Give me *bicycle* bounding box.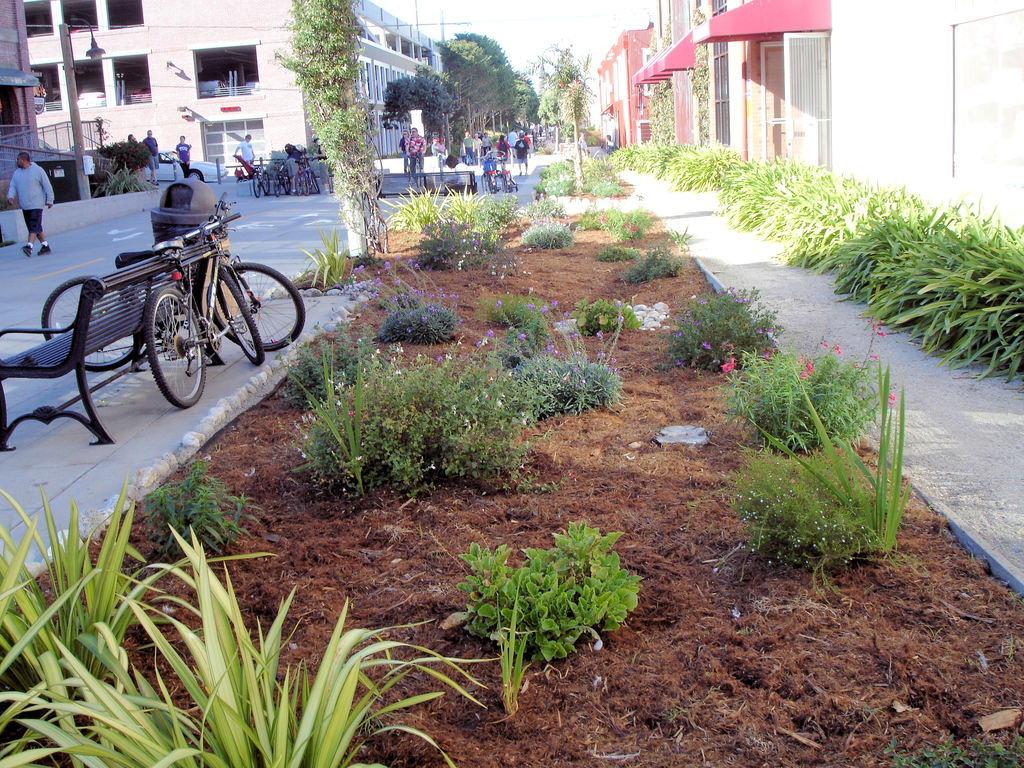
(142,212,263,407).
